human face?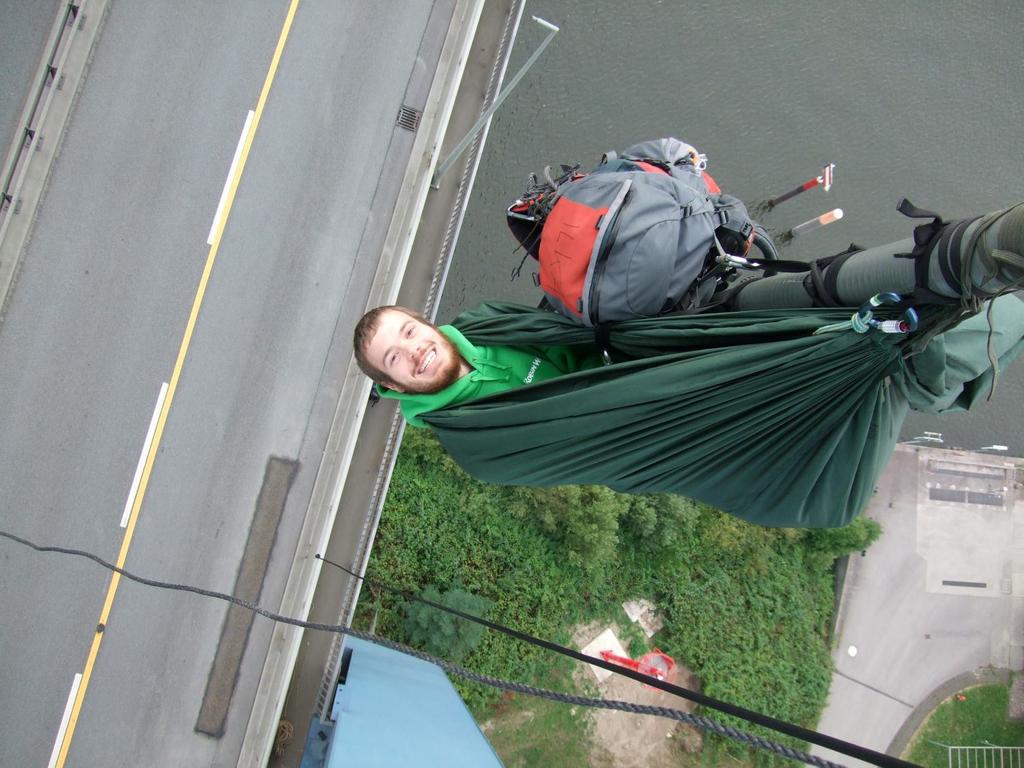
region(362, 304, 459, 395)
